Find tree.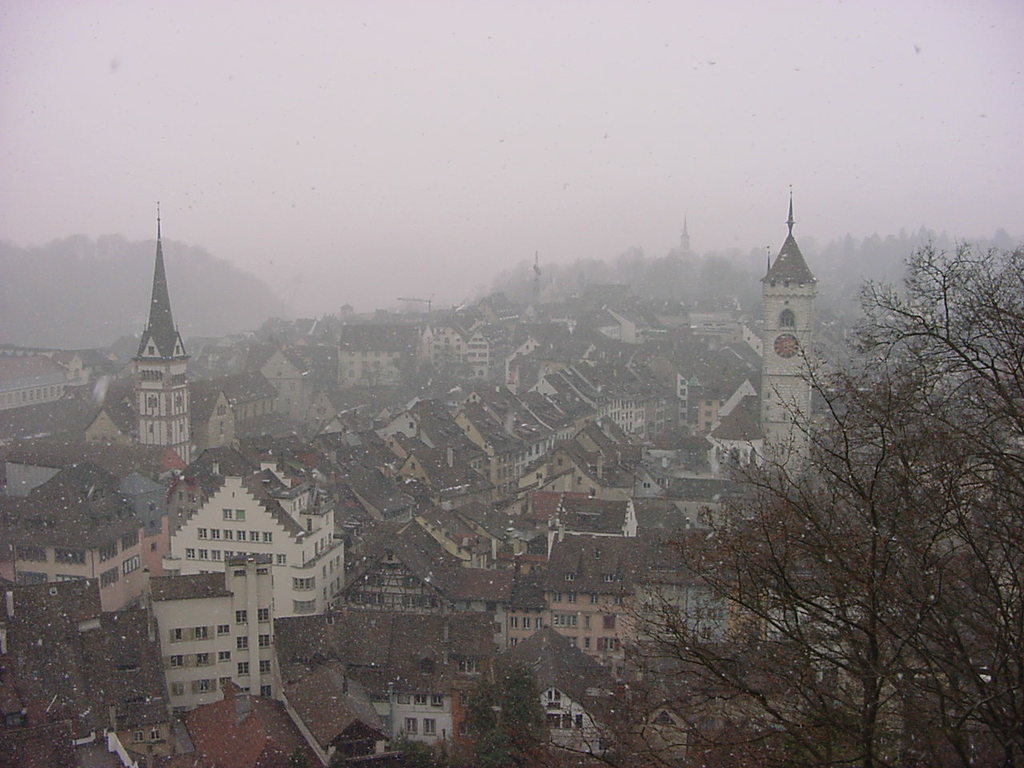
(584, 239, 1023, 767).
